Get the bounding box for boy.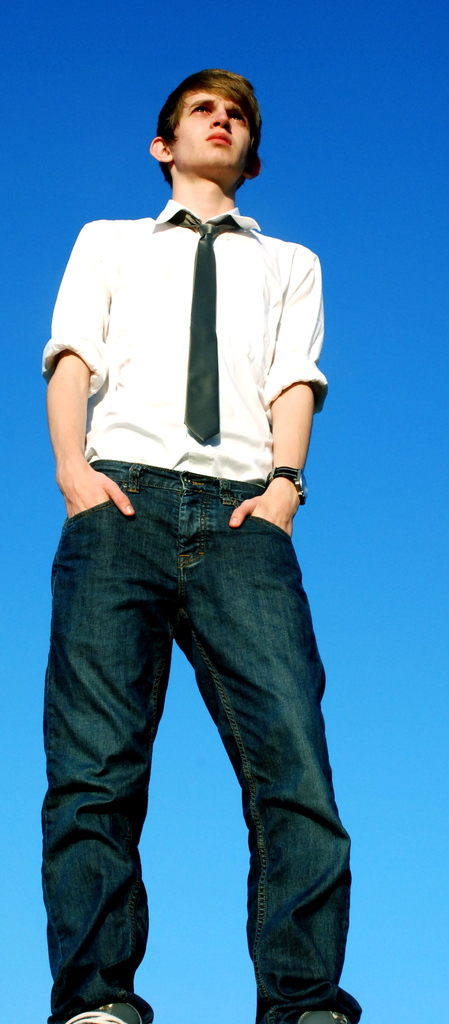
[x1=44, y1=86, x2=358, y2=1023].
